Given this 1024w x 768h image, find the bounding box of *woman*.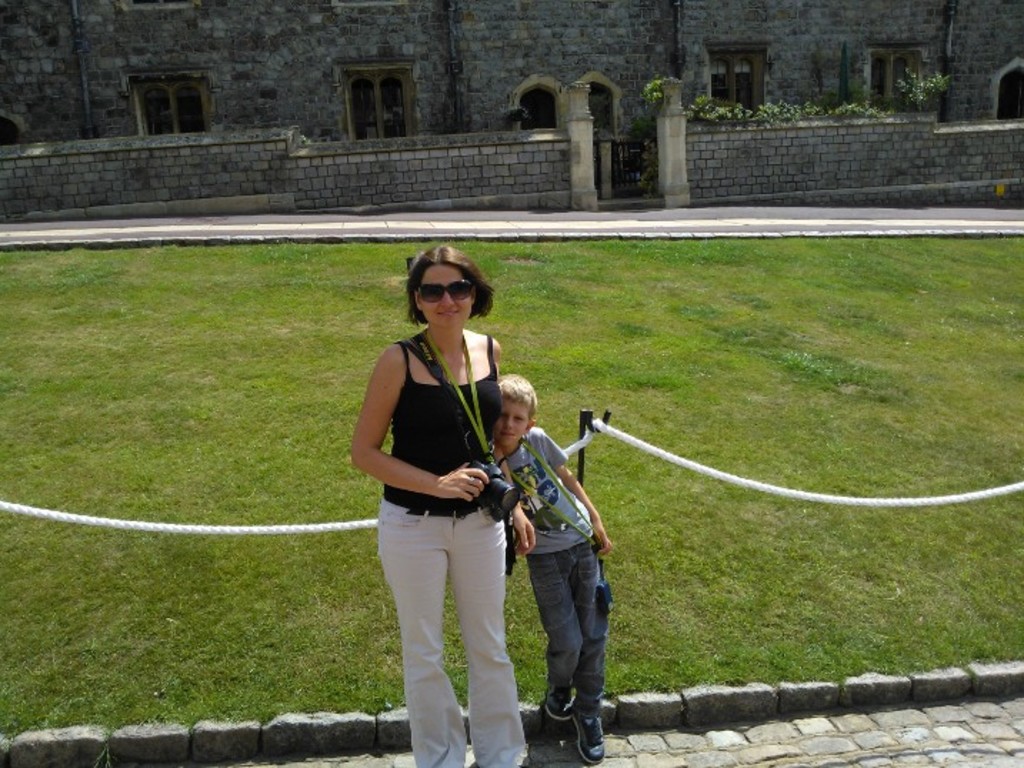
left=348, top=246, right=531, bottom=767.
